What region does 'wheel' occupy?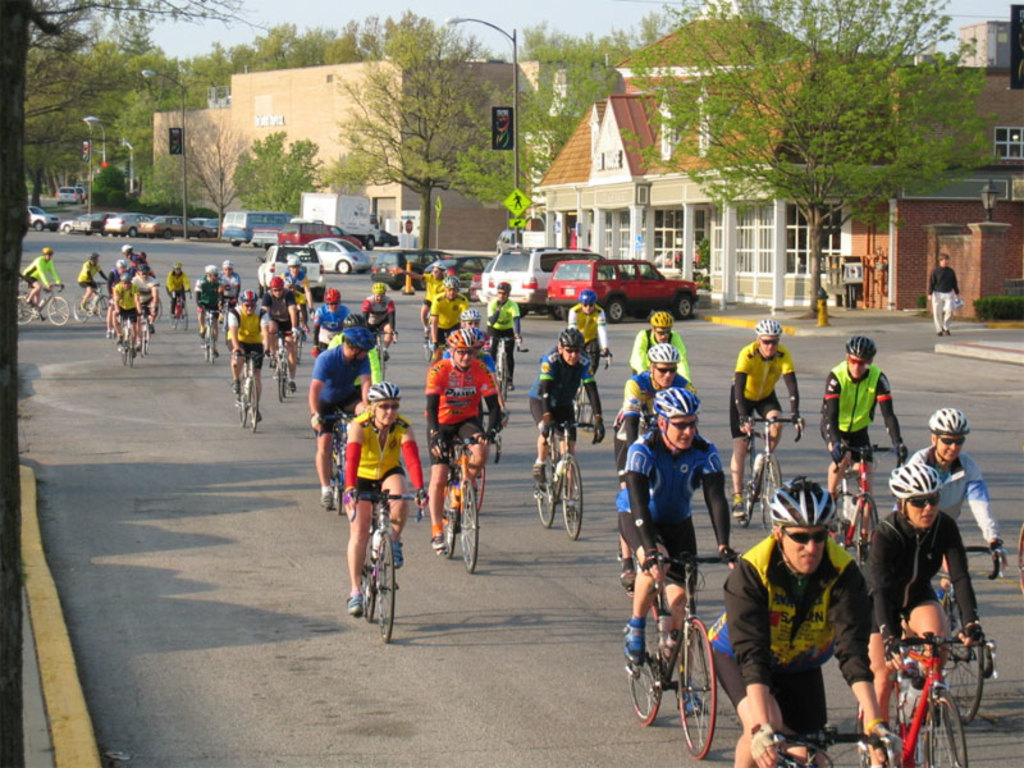
198/232/212/241.
